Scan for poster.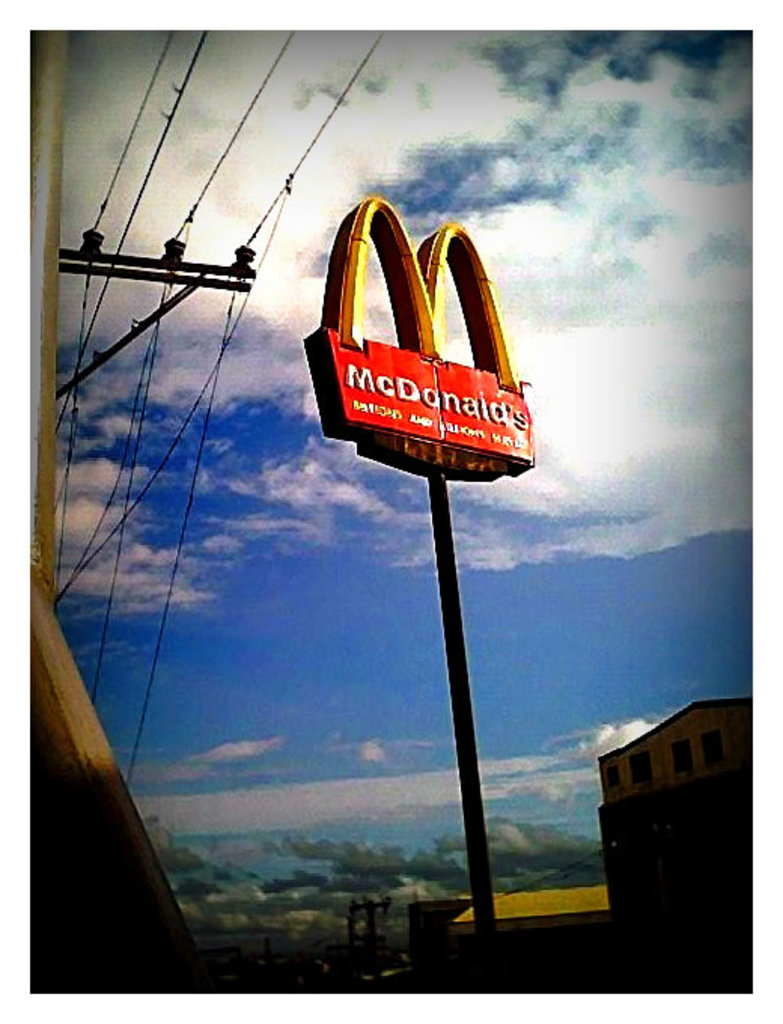
Scan result: [0, 0, 781, 1022].
